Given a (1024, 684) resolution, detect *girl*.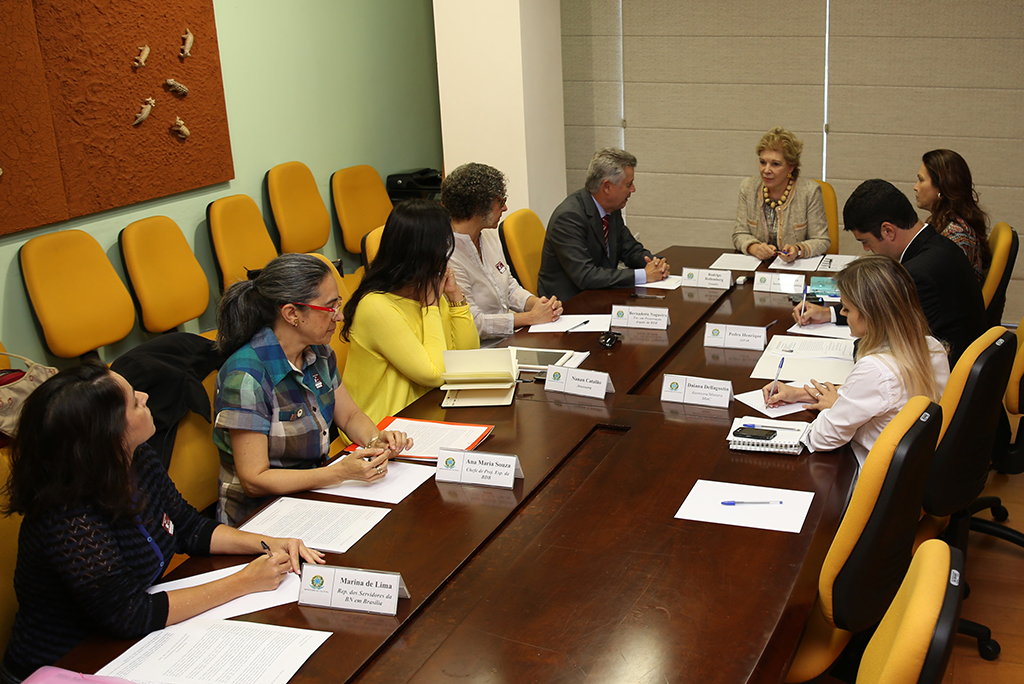
[x1=754, y1=255, x2=965, y2=473].
